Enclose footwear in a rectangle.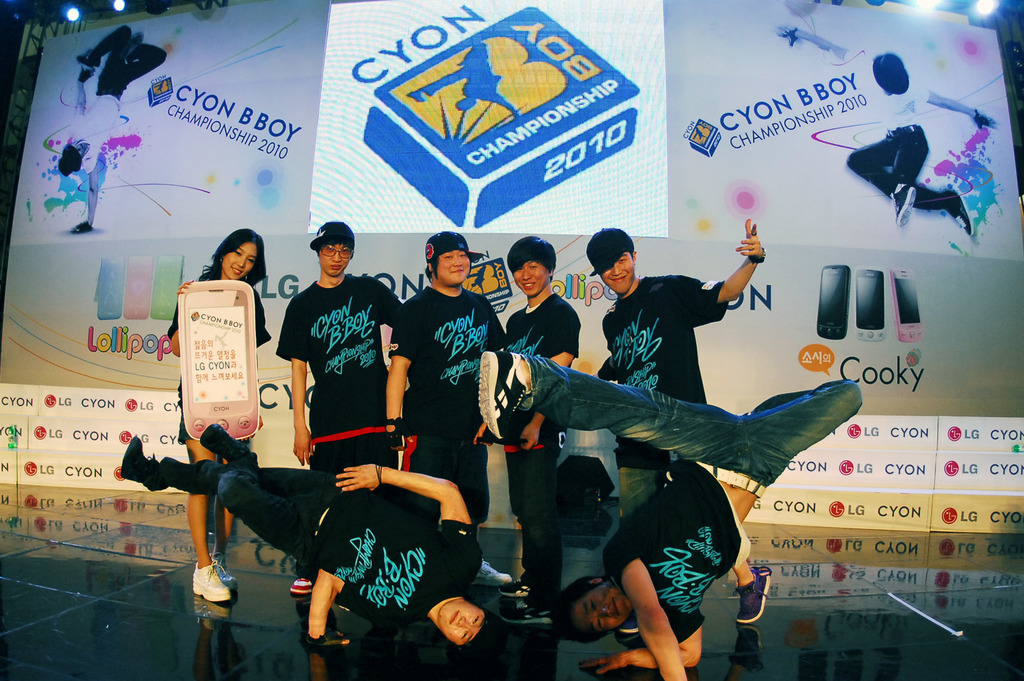
rect(732, 565, 772, 625).
